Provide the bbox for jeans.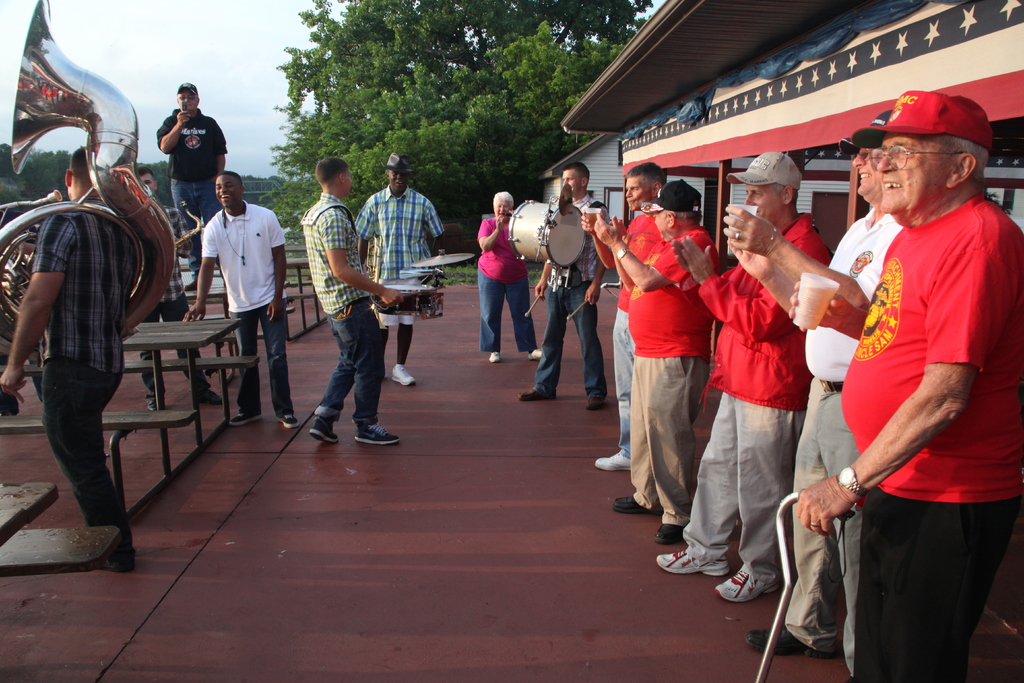
x1=479 y1=269 x2=536 y2=348.
